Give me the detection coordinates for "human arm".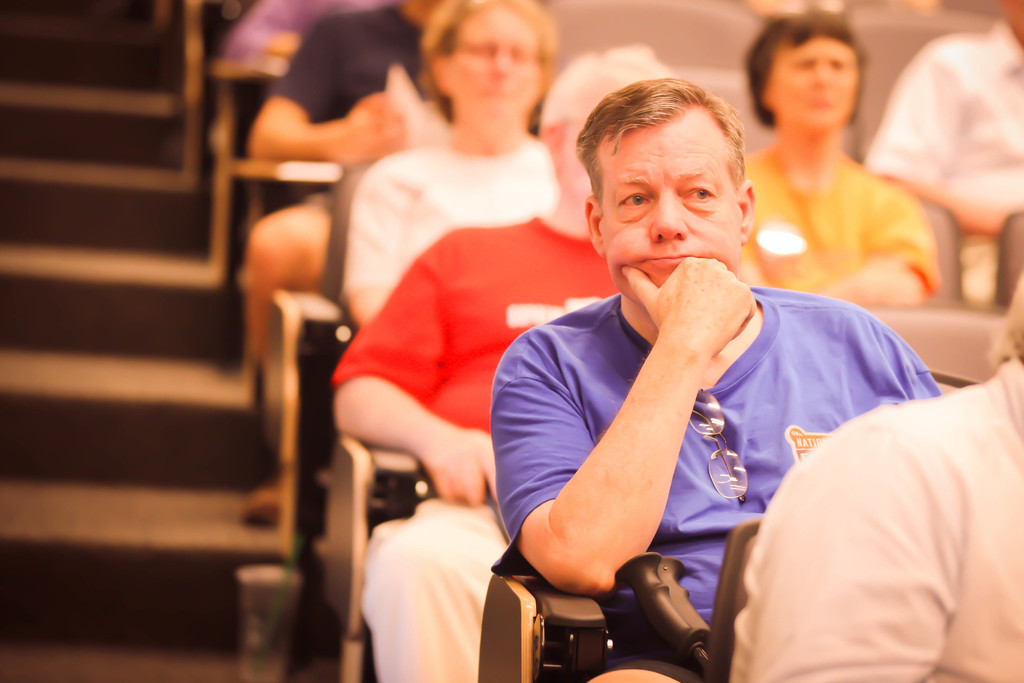
bbox(726, 404, 948, 682).
